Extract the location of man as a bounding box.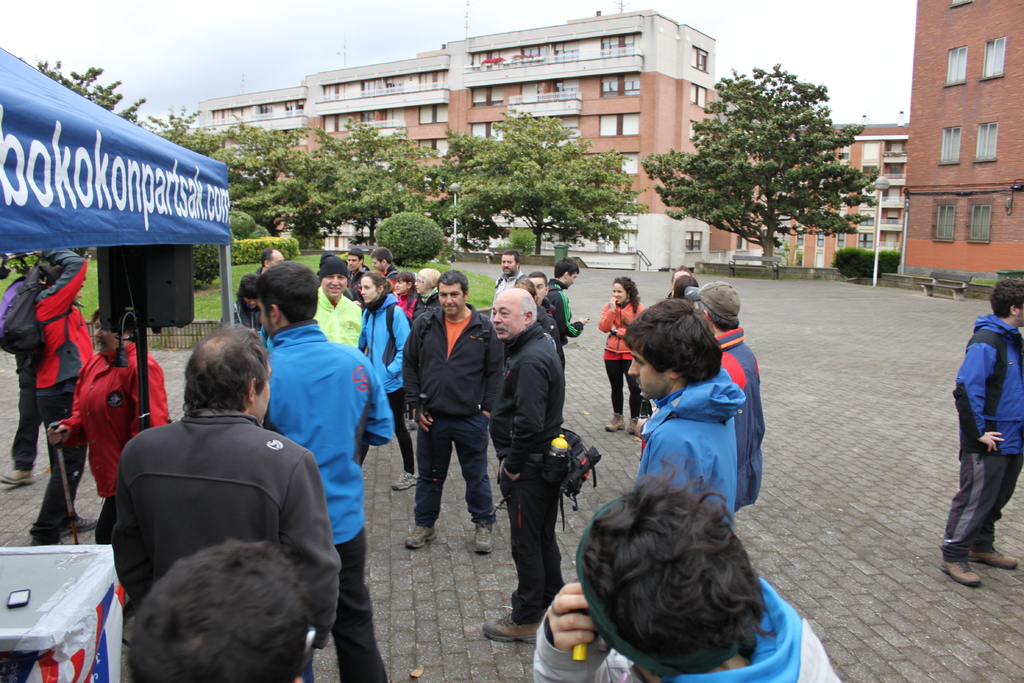
locate(316, 261, 360, 347).
